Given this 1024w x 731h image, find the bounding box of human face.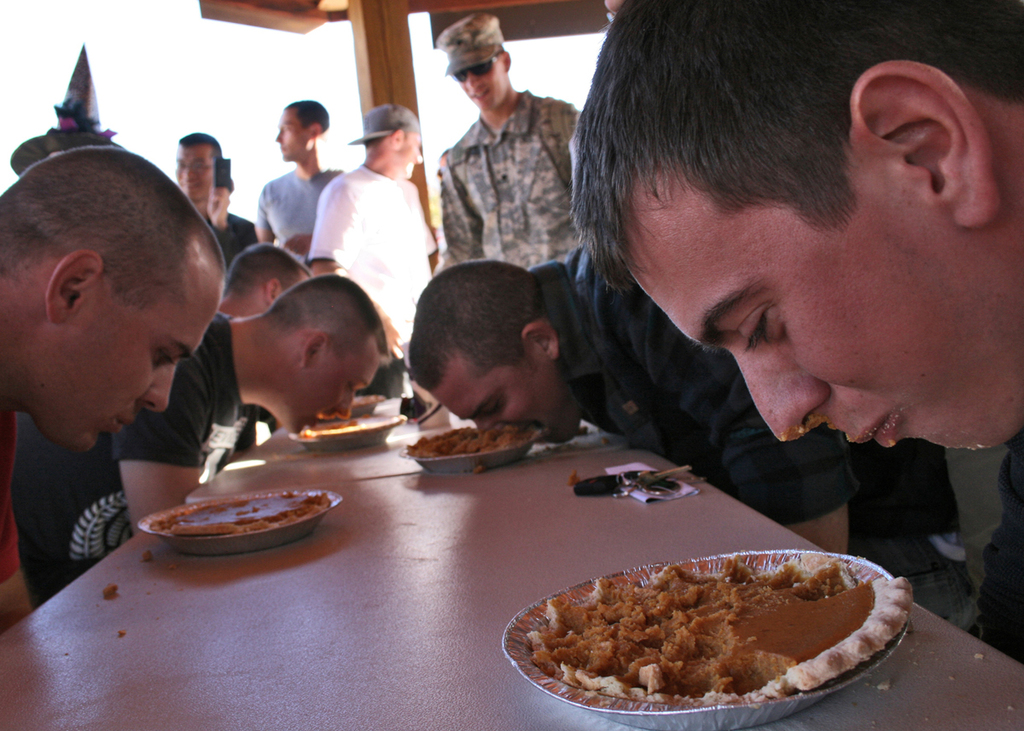
crop(402, 134, 422, 178).
